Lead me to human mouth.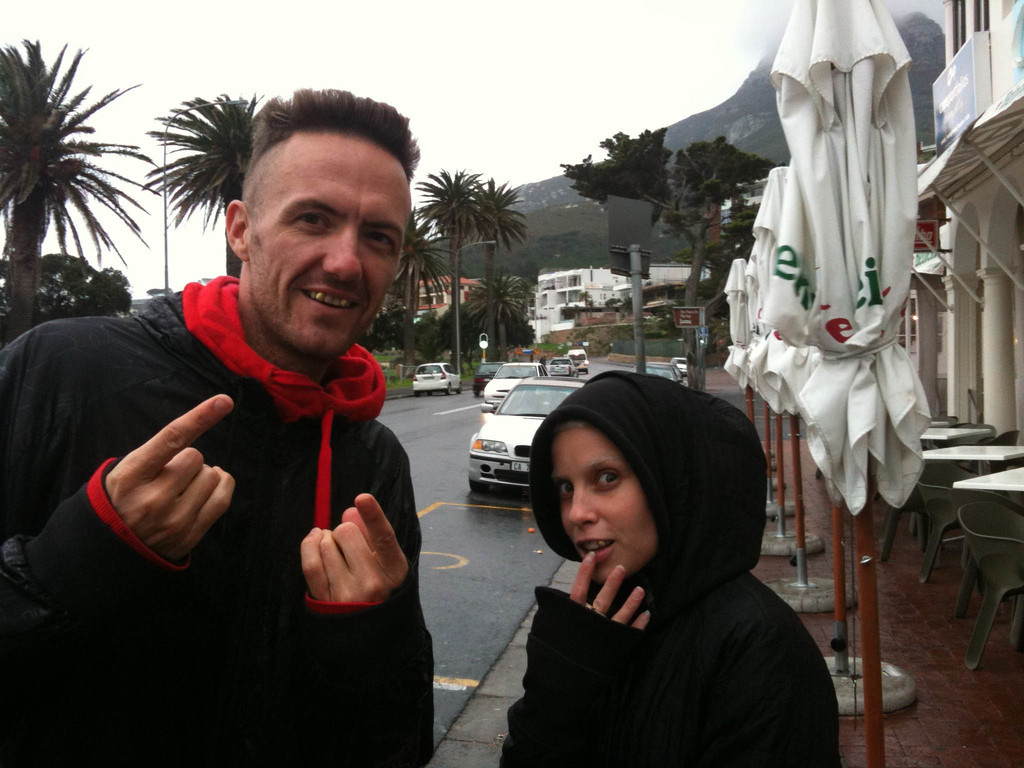
Lead to <box>298,282,357,315</box>.
